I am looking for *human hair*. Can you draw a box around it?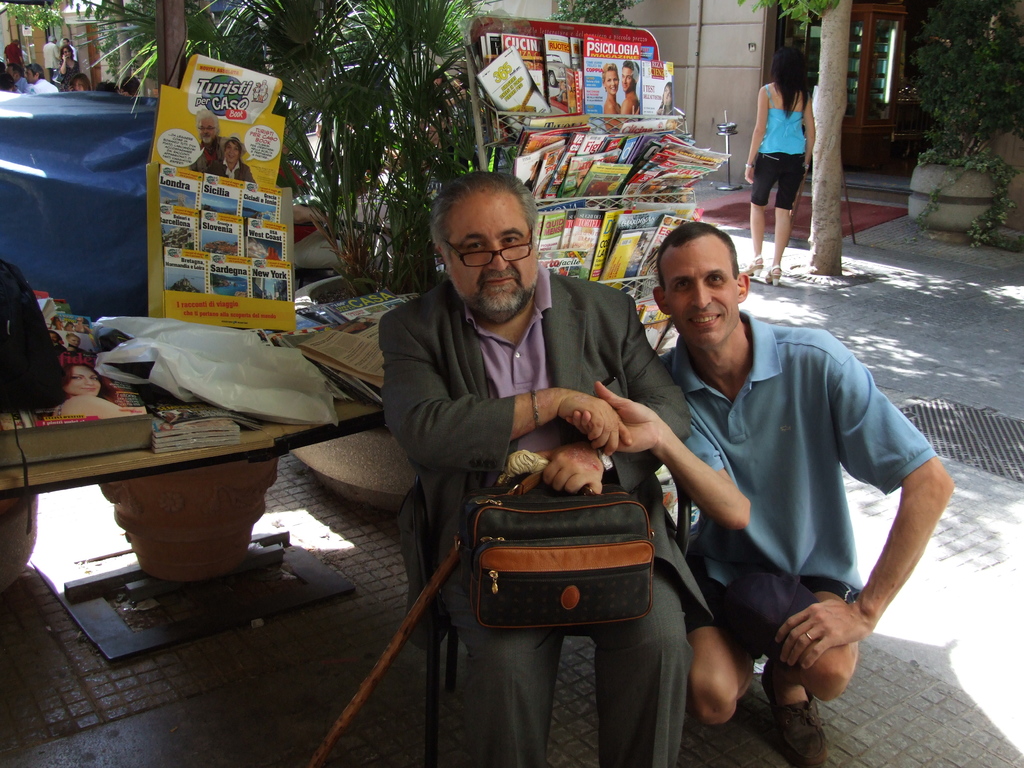
Sure, the bounding box is (769, 47, 812, 118).
